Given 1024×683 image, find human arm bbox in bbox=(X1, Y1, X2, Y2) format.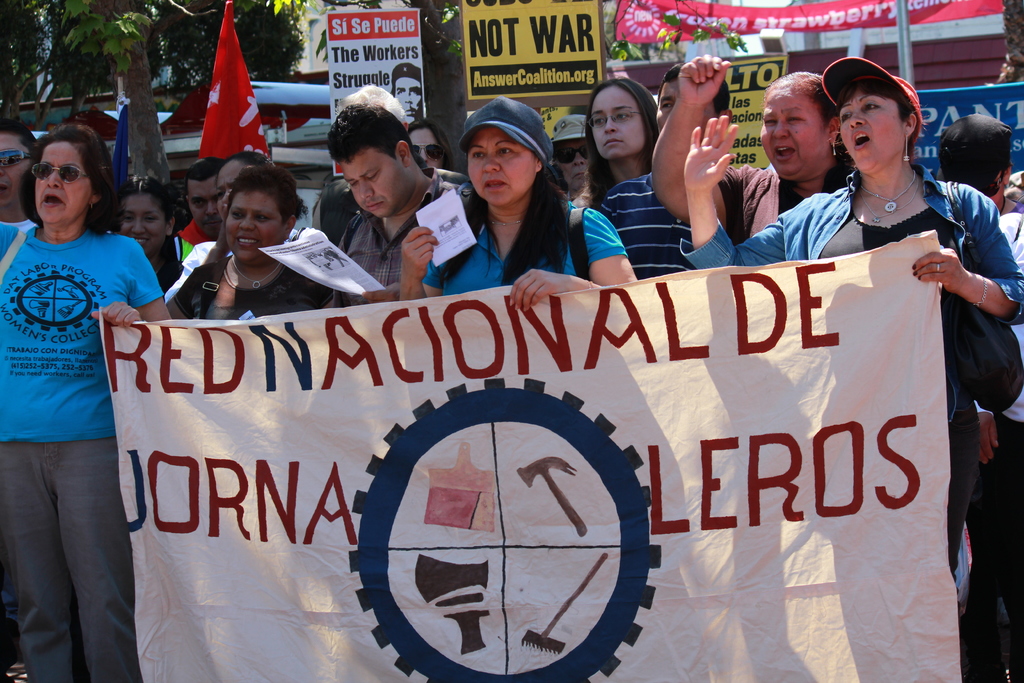
bbox=(167, 250, 247, 327).
